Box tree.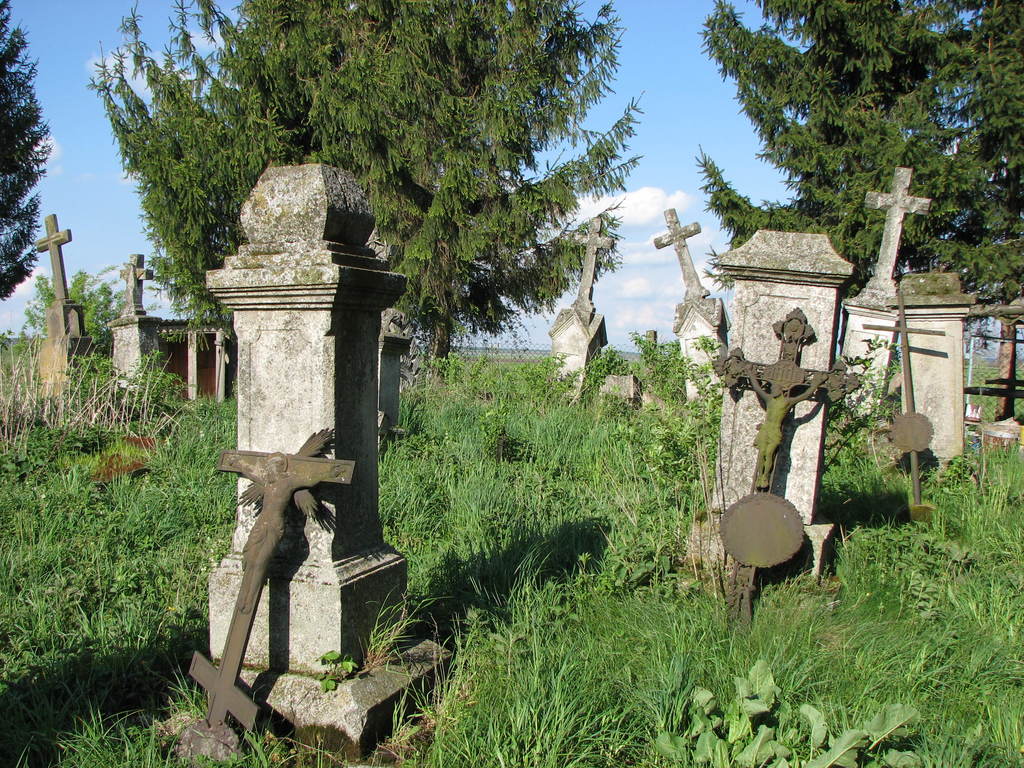
15 270 127 348.
